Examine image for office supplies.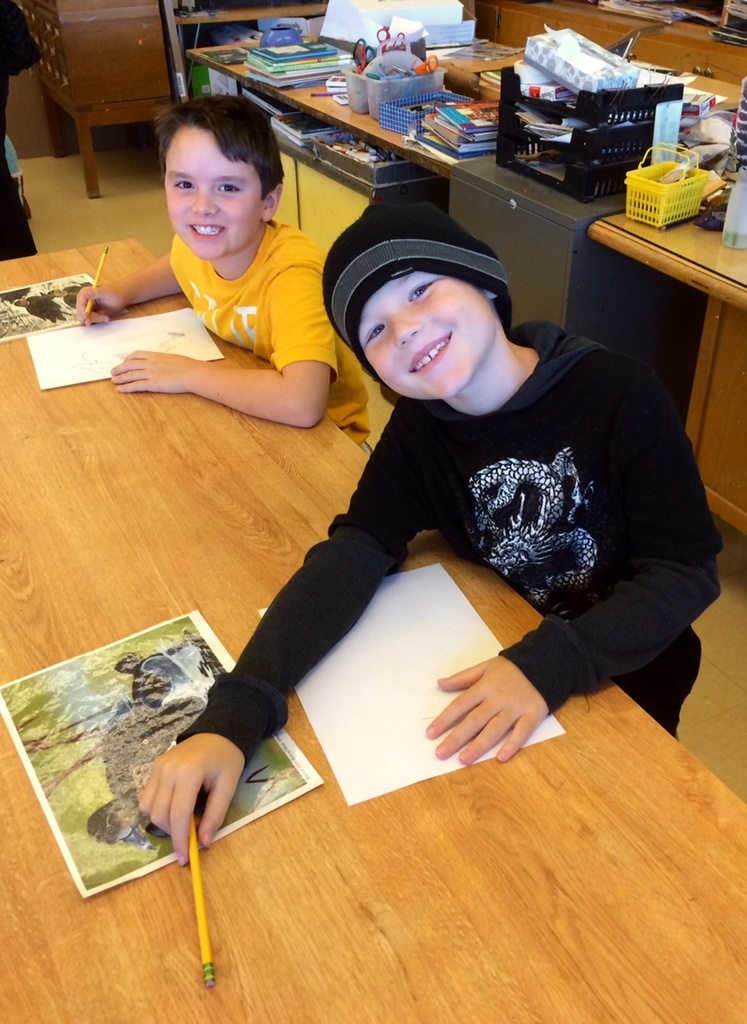
Examination result: detection(183, 812, 211, 984).
